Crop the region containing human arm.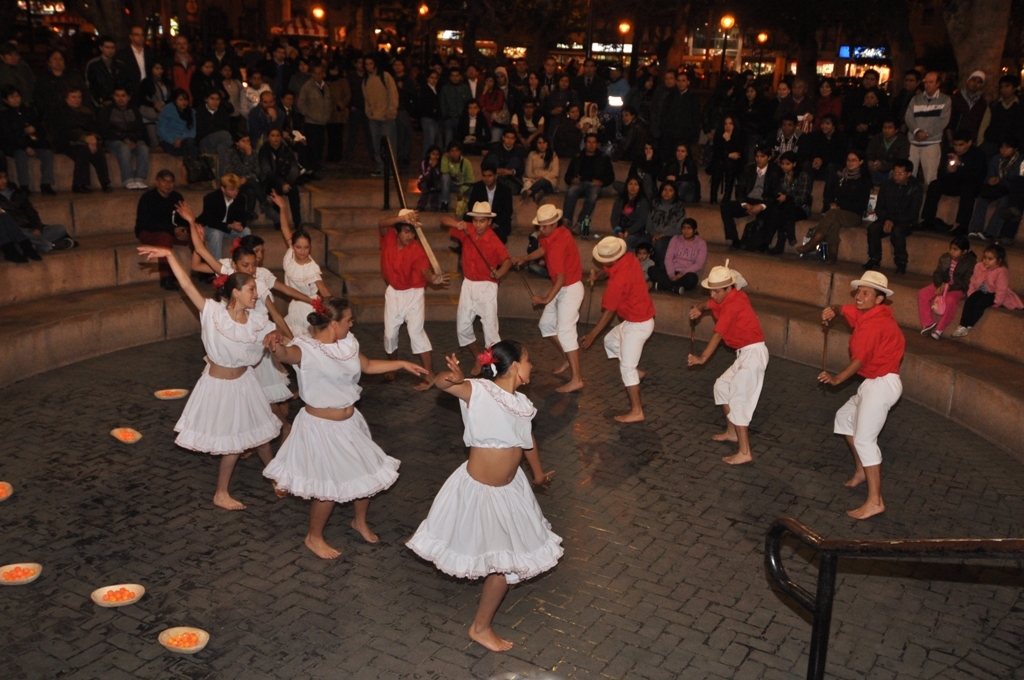
Crop region: <box>140,205,205,316</box>.
